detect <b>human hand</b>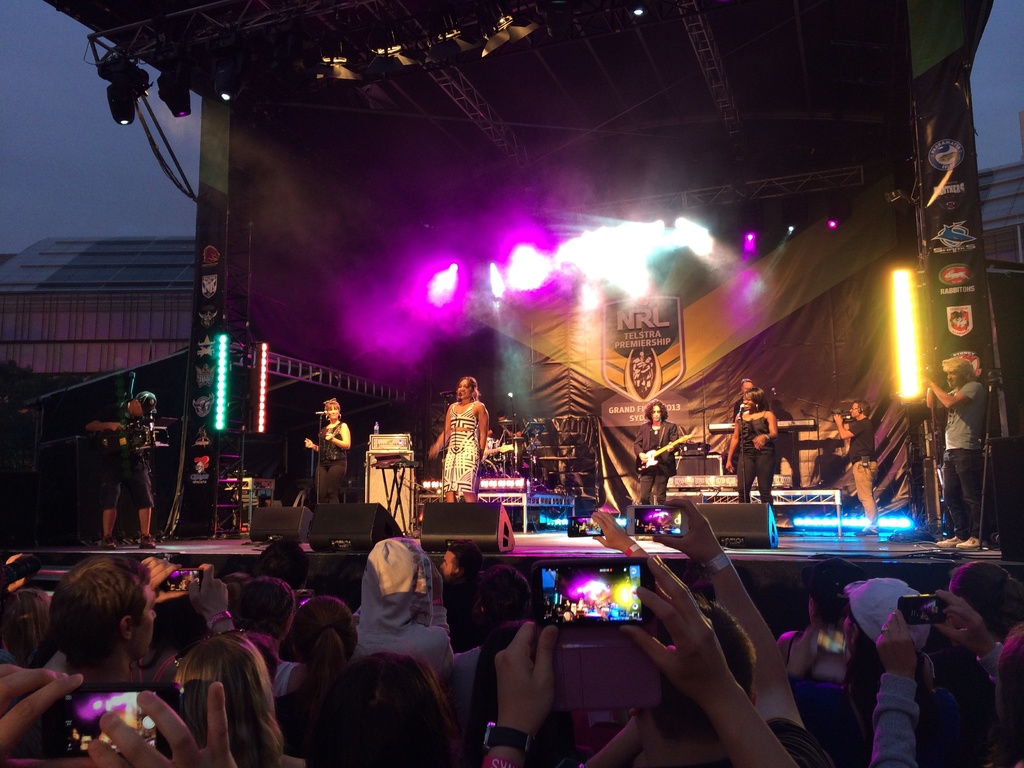
<bbox>484, 624, 566, 748</bbox>
